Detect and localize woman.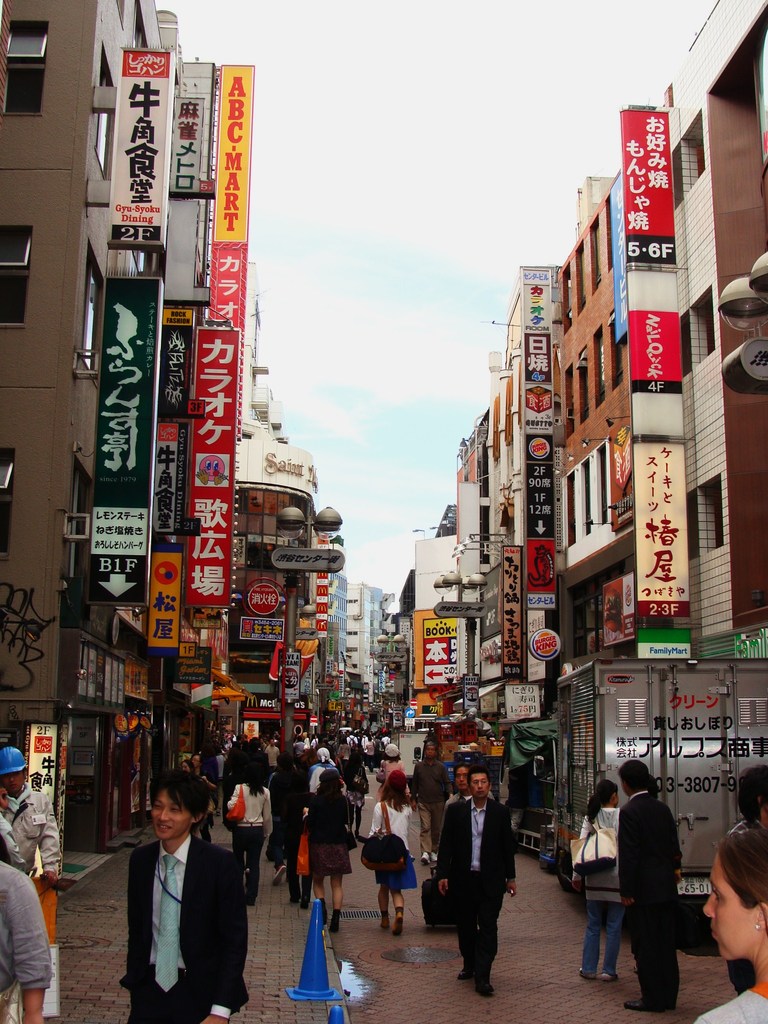
Localized at 694:821:767:1023.
